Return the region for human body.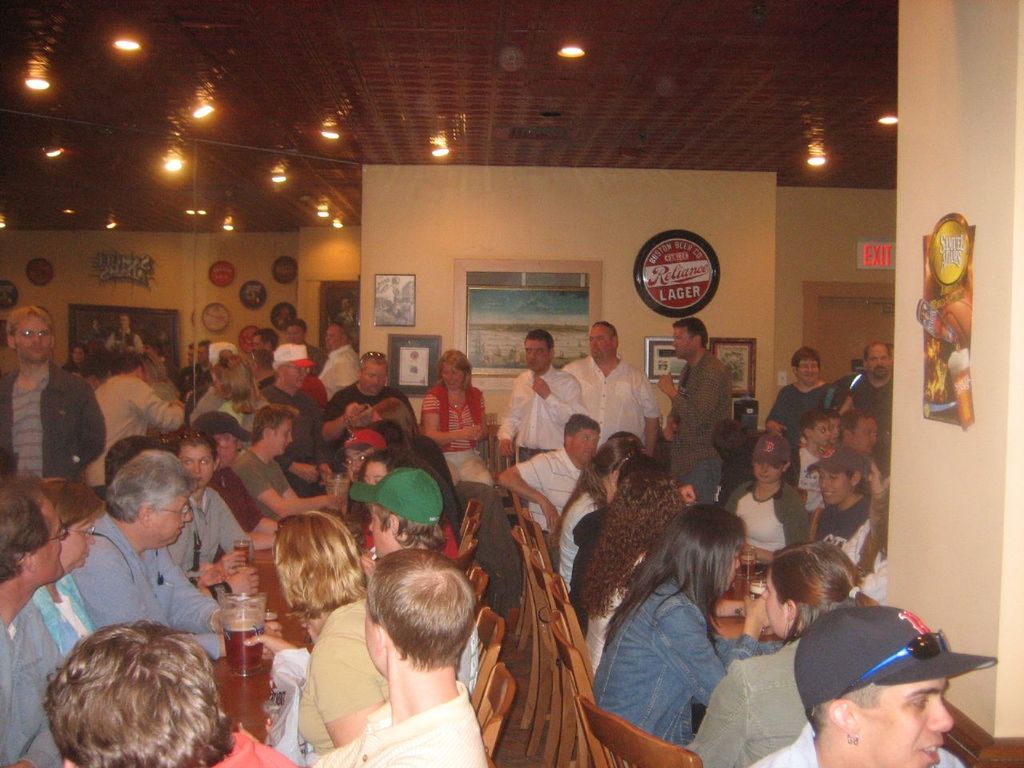
(175,342,201,390).
